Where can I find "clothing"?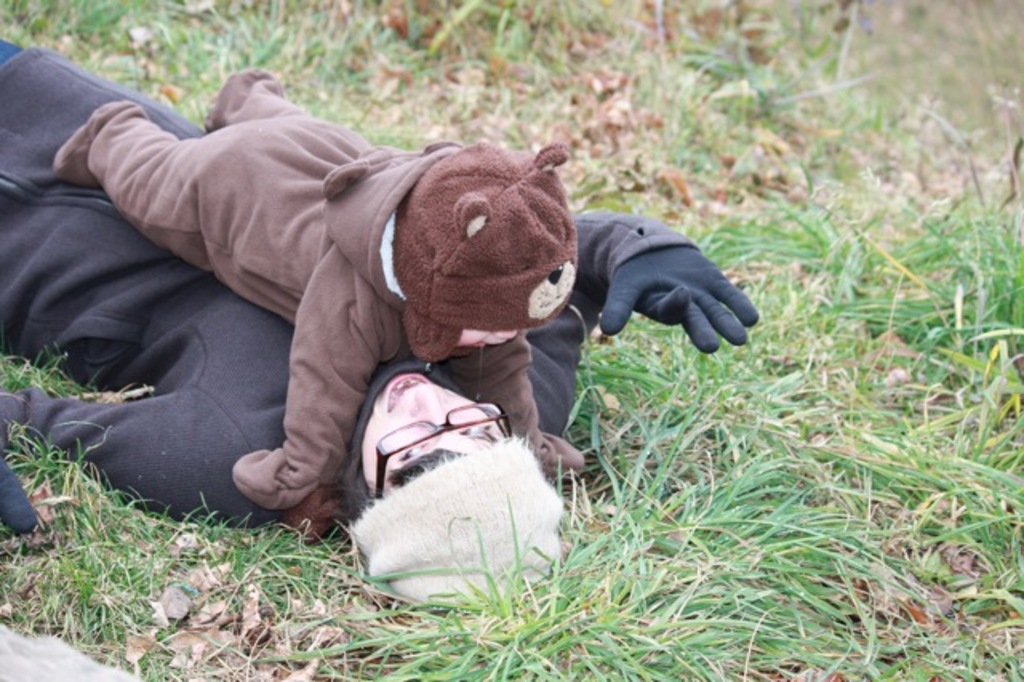
You can find it at 72/75/589/485.
